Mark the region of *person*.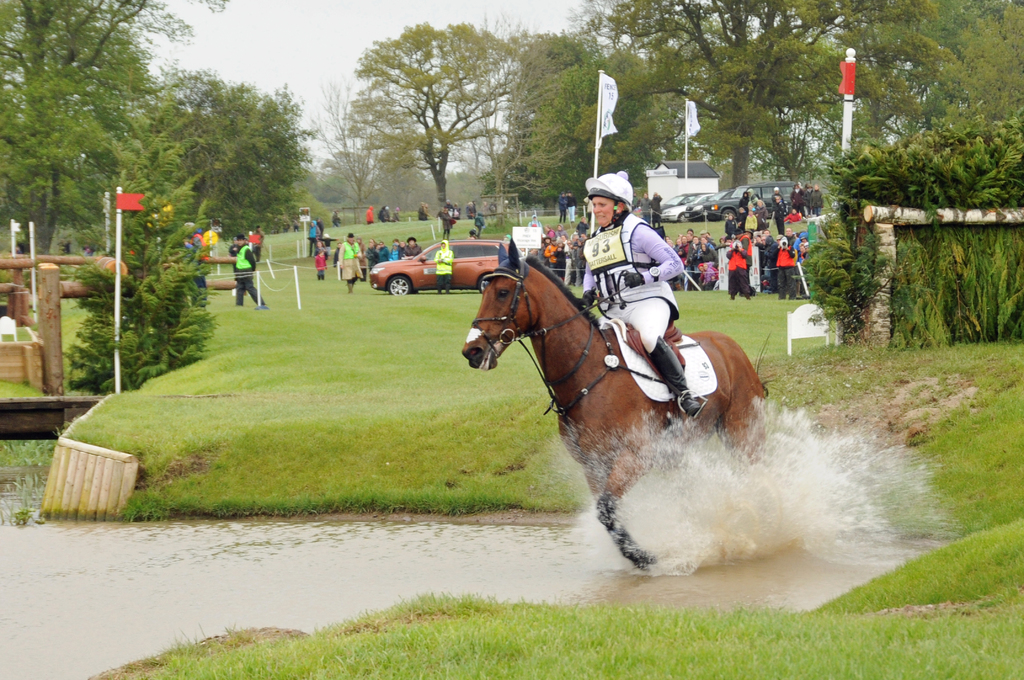
Region: (377, 240, 386, 265).
